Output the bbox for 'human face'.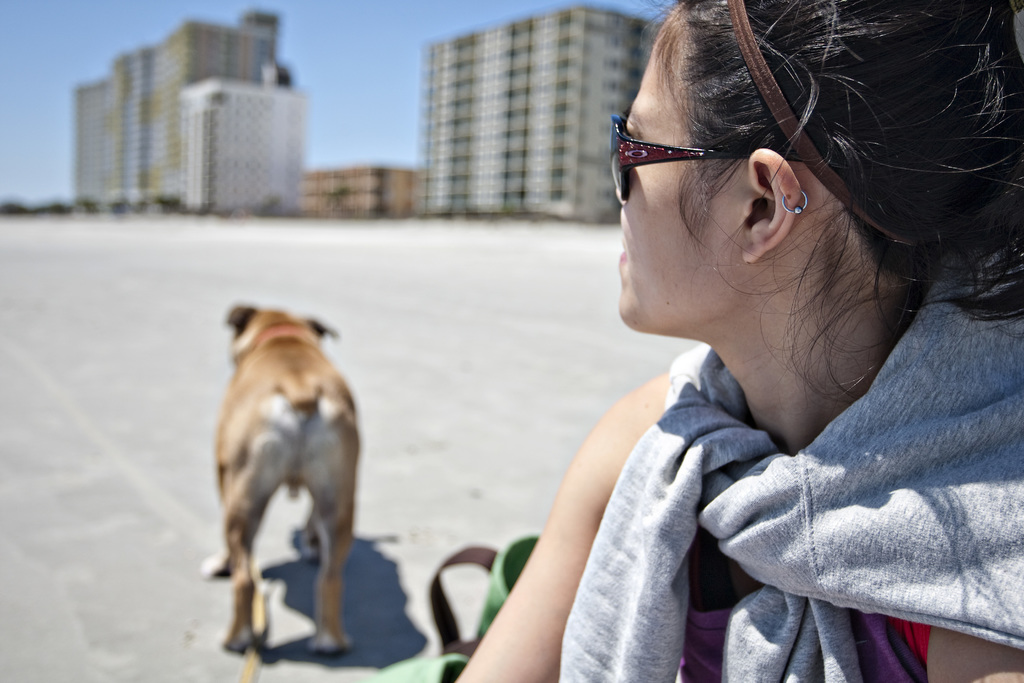
(618, 10, 749, 334).
